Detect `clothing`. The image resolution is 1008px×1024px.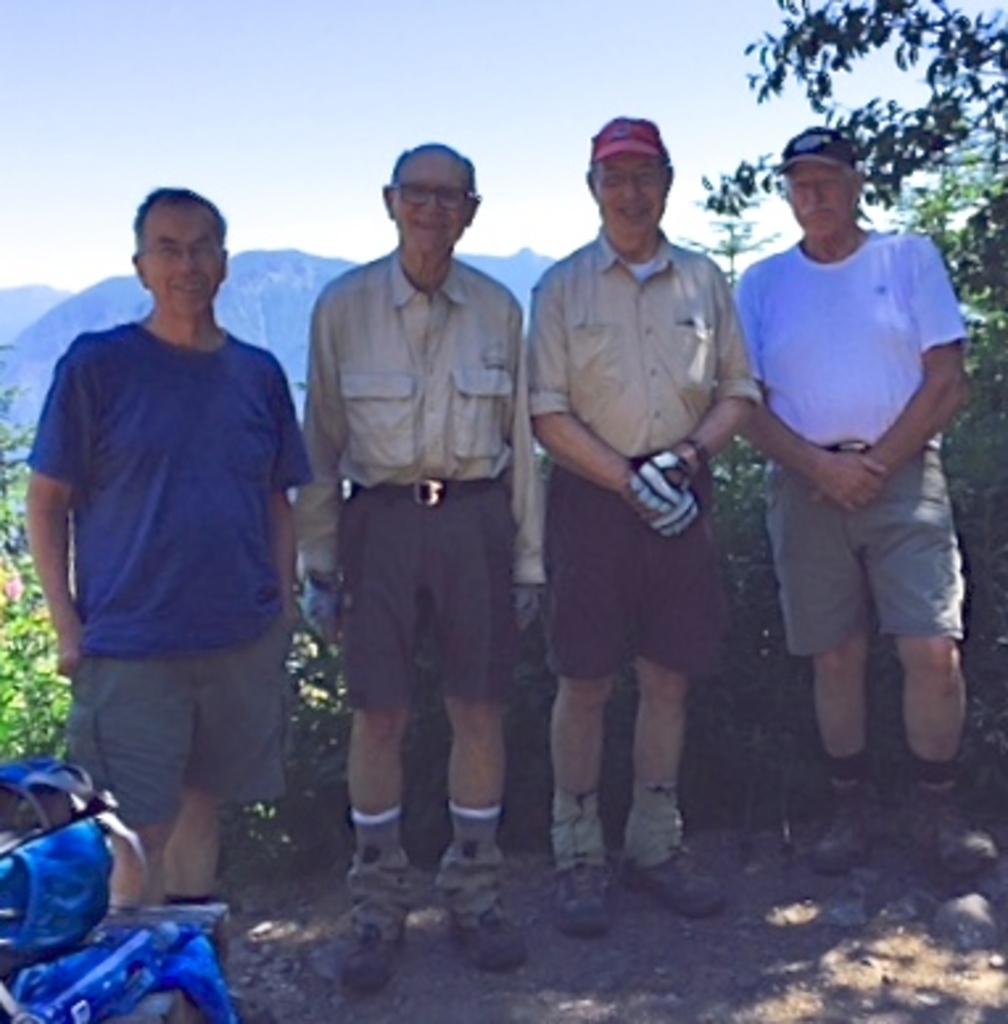
(293,238,549,702).
